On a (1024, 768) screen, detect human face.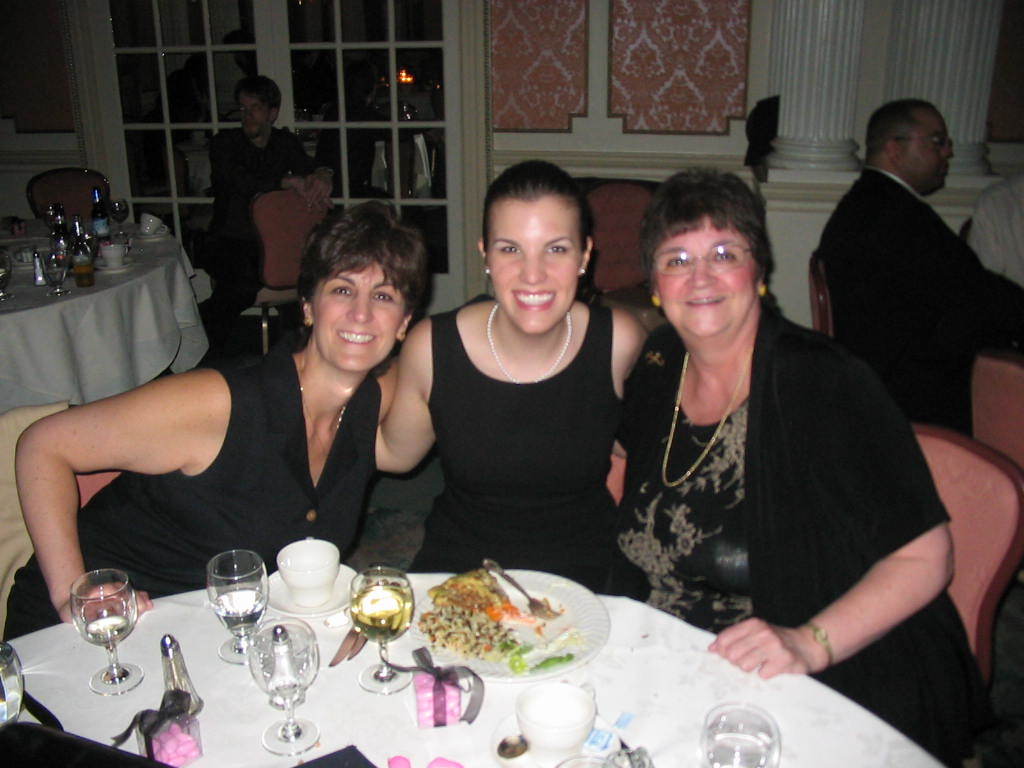
653 216 755 339.
